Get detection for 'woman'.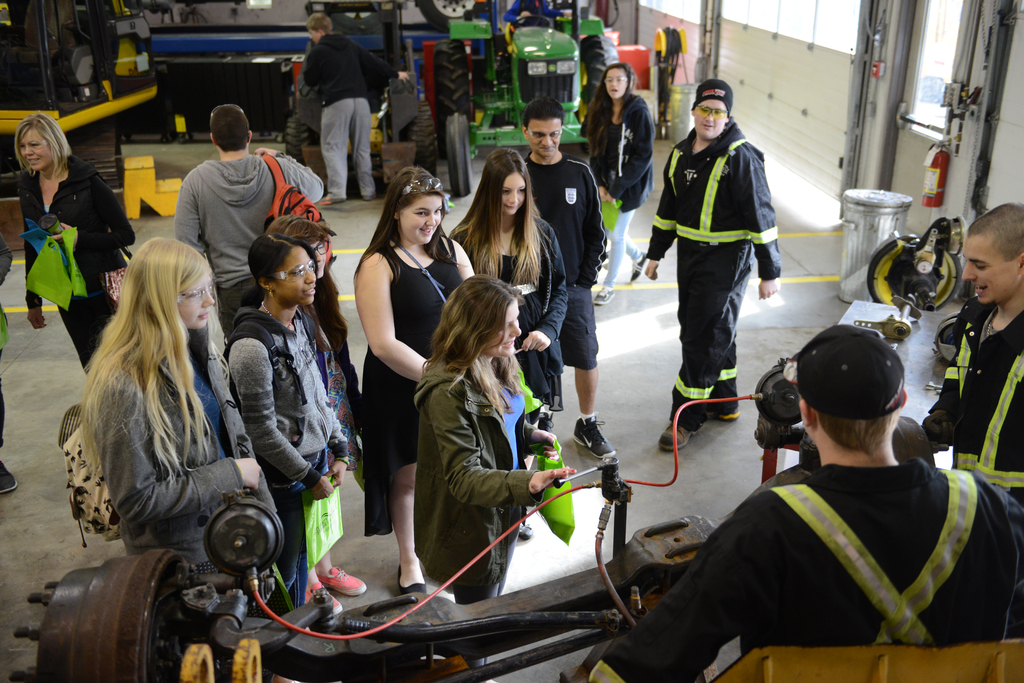
Detection: <region>304, 15, 388, 204</region>.
